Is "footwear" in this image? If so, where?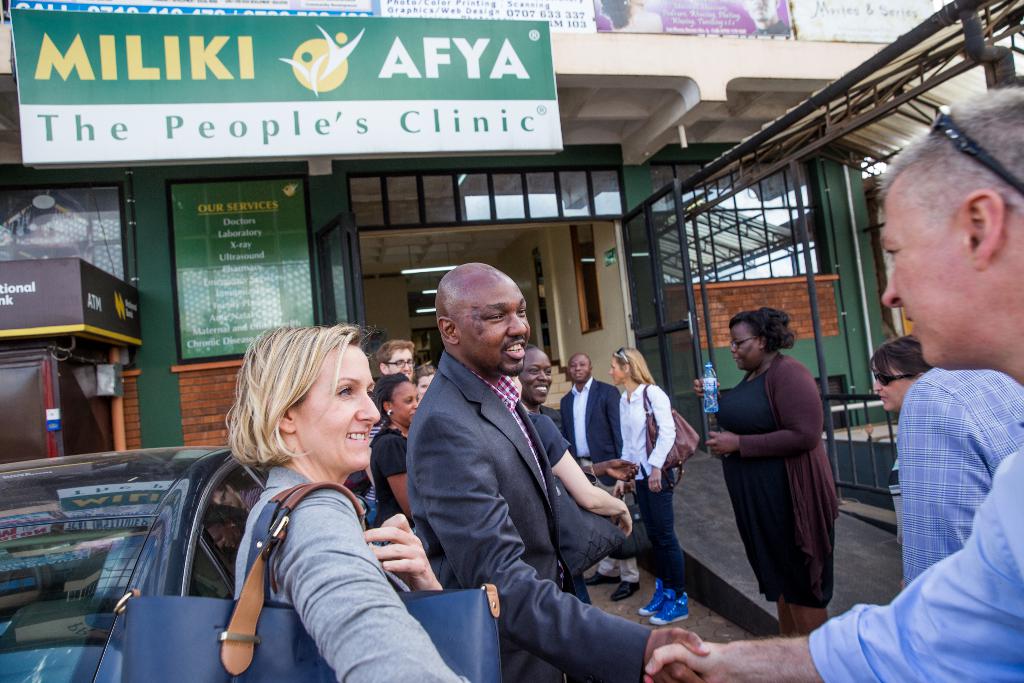
Yes, at 585, 573, 616, 583.
